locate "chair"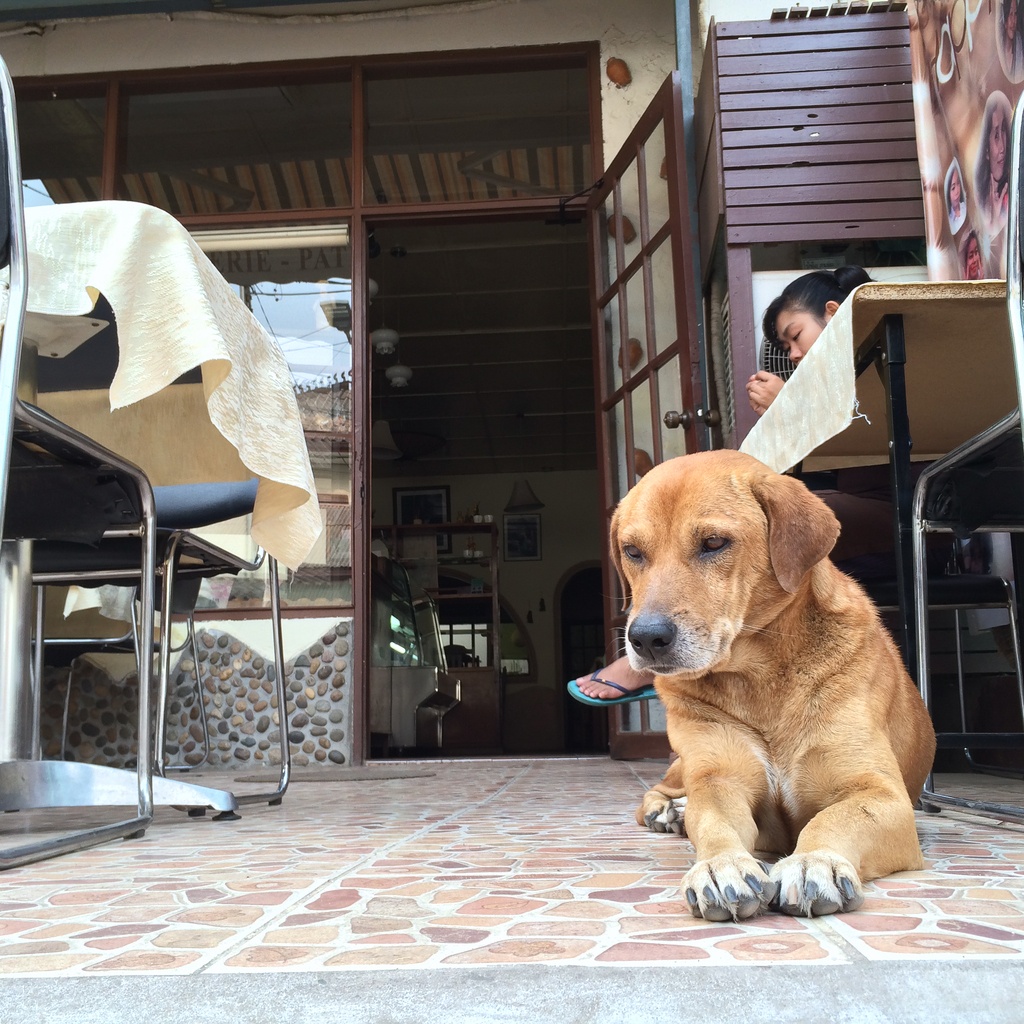
[left=0, top=50, right=157, bottom=877]
